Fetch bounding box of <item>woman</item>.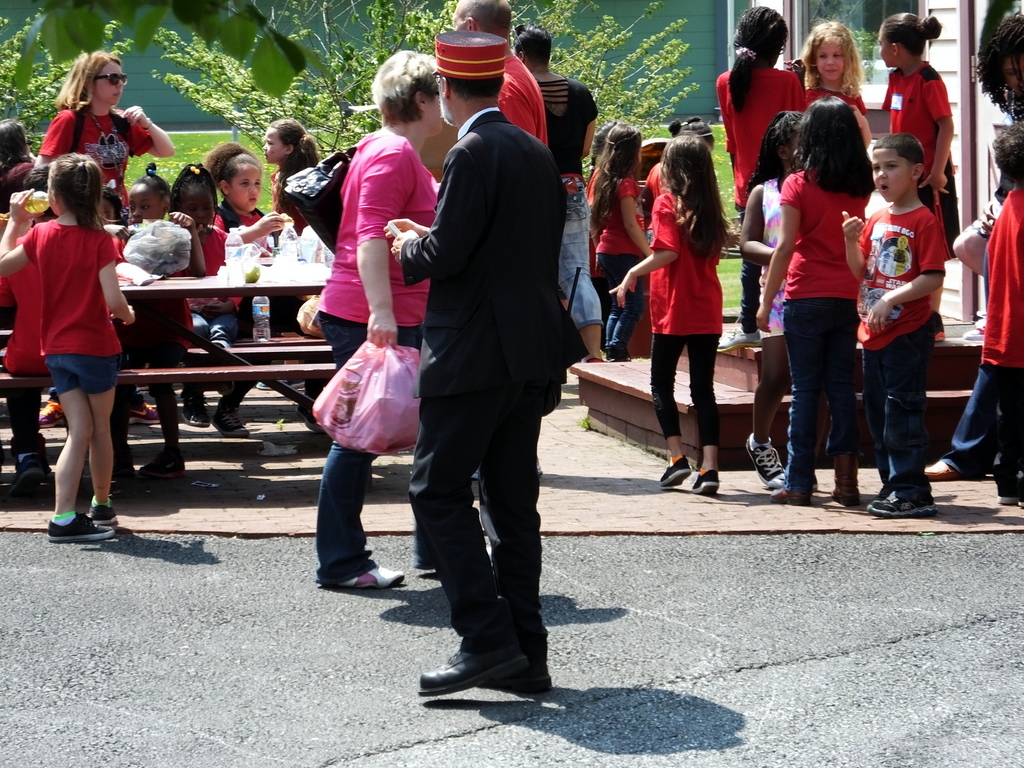
Bbox: (513, 25, 602, 362).
